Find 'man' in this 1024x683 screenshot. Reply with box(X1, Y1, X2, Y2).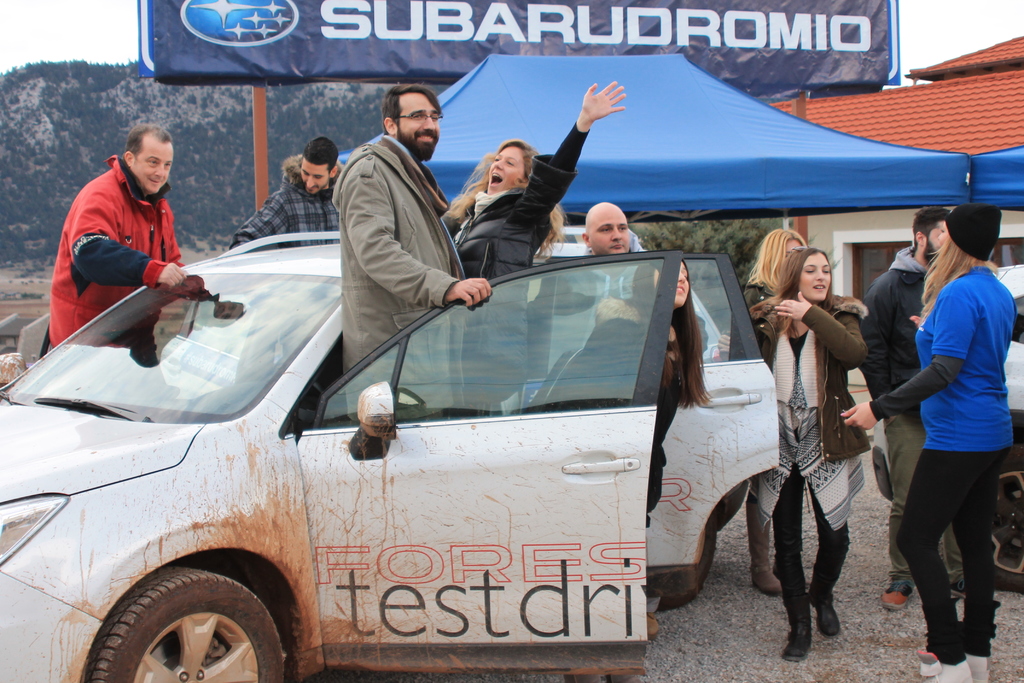
box(560, 198, 655, 308).
